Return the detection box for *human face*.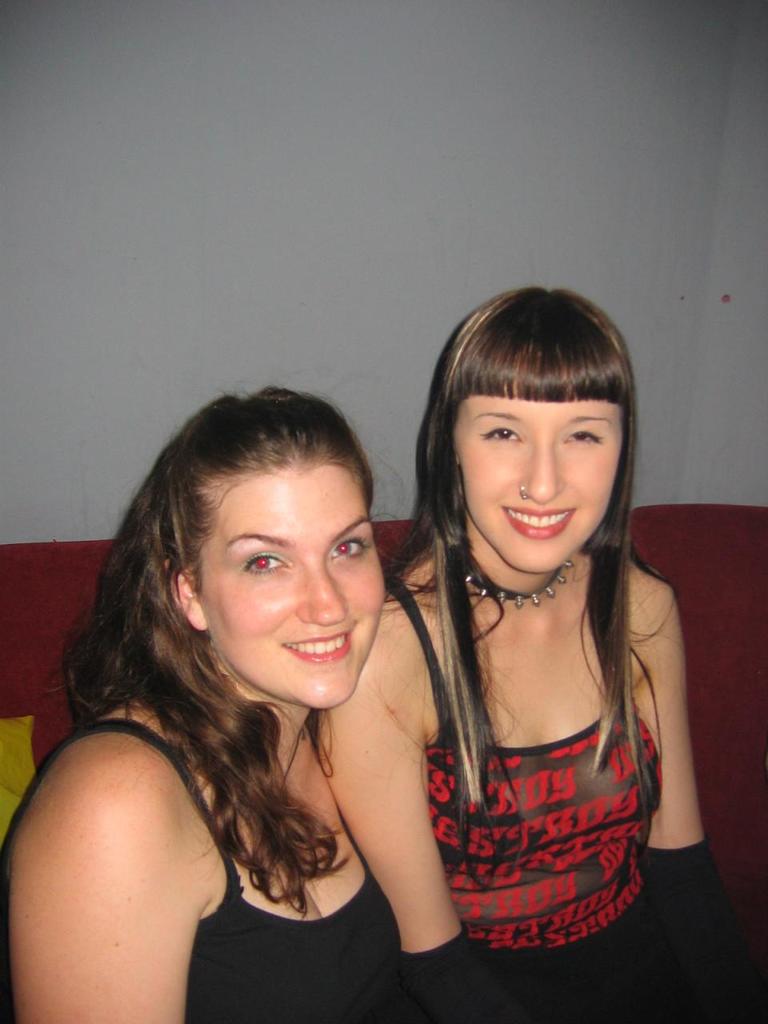
region(190, 466, 387, 704).
